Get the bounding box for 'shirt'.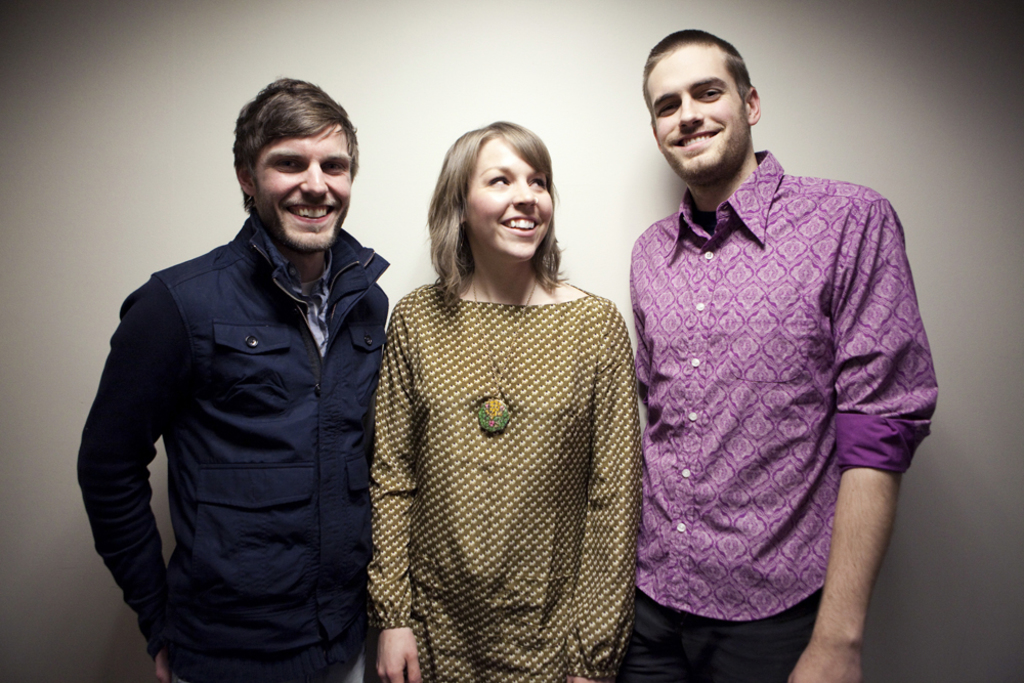
[626, 148, 939, 620].
